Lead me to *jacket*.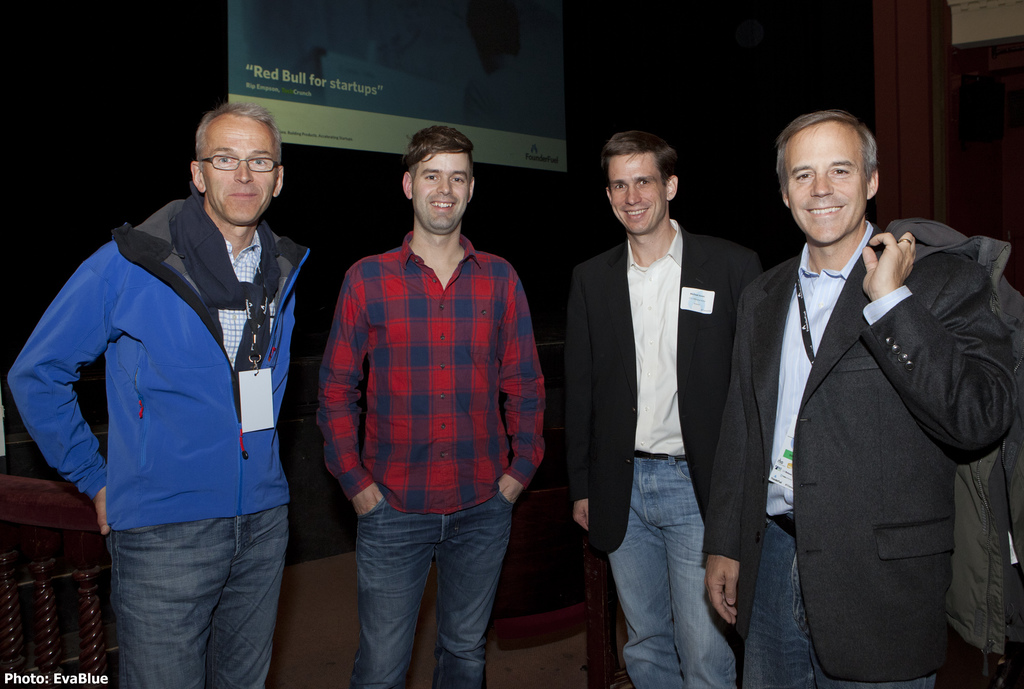
Lead to (left=24, top=118, right=326, bottom=558).
